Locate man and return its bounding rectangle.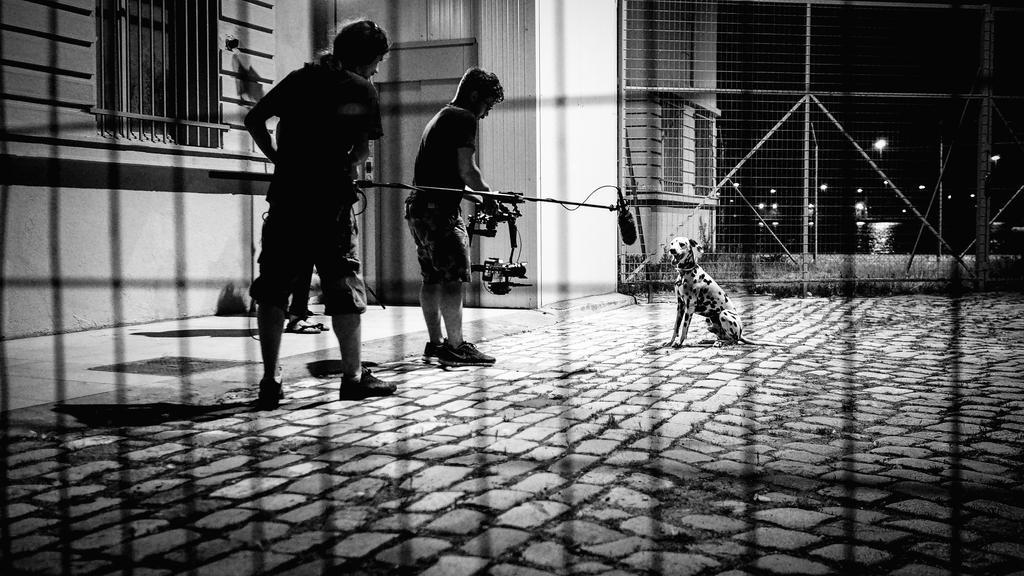
region(244, 18, 393, 412).
